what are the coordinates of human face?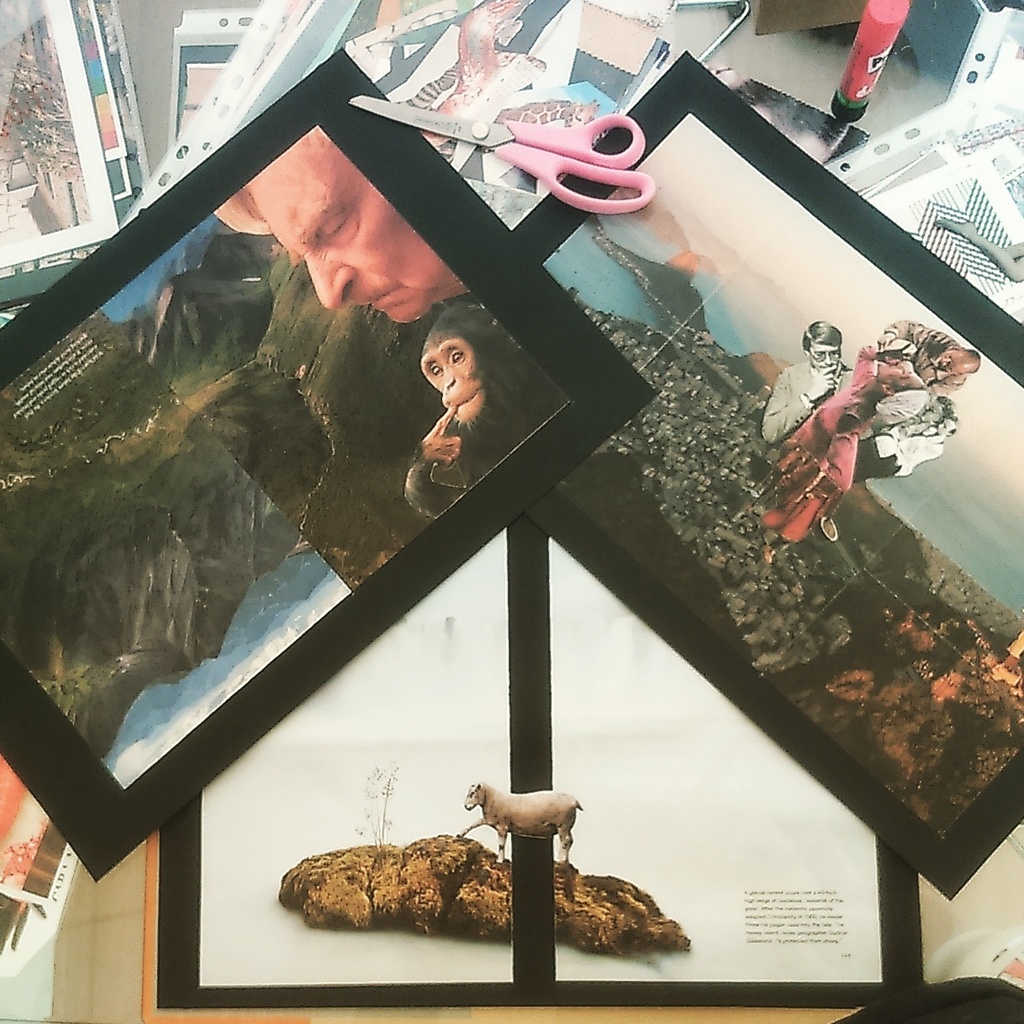
bbox=(934, 416, 960, 432).
